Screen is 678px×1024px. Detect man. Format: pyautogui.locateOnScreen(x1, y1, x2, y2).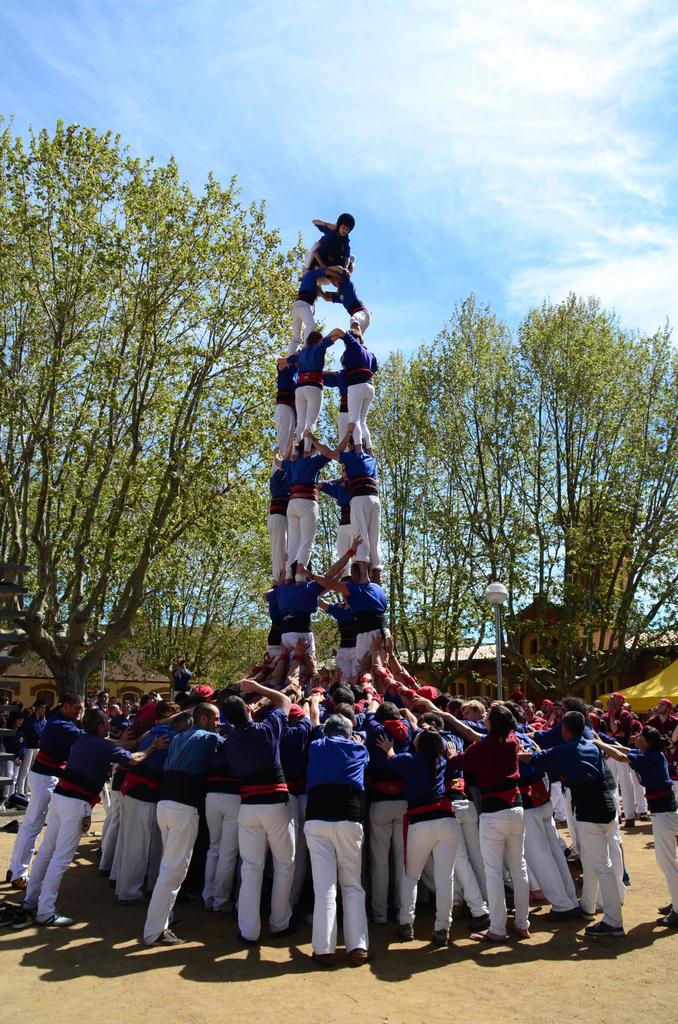
pyautogui.locateOnScreen(226, 674, 302, 925).
